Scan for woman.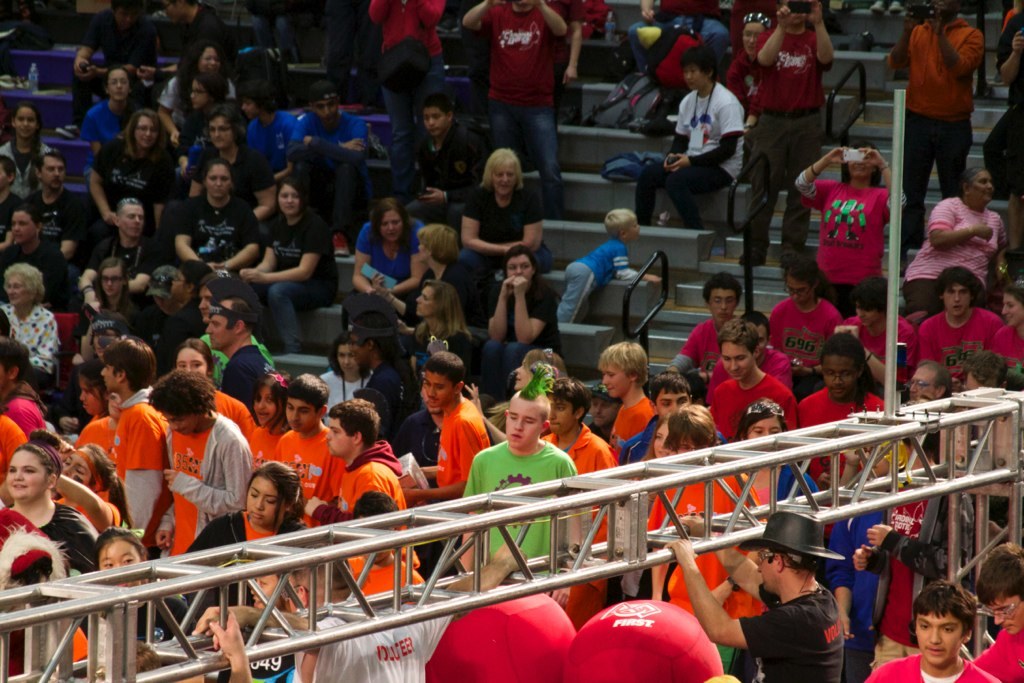
Scan result: region(373, 223, 477, 325).
